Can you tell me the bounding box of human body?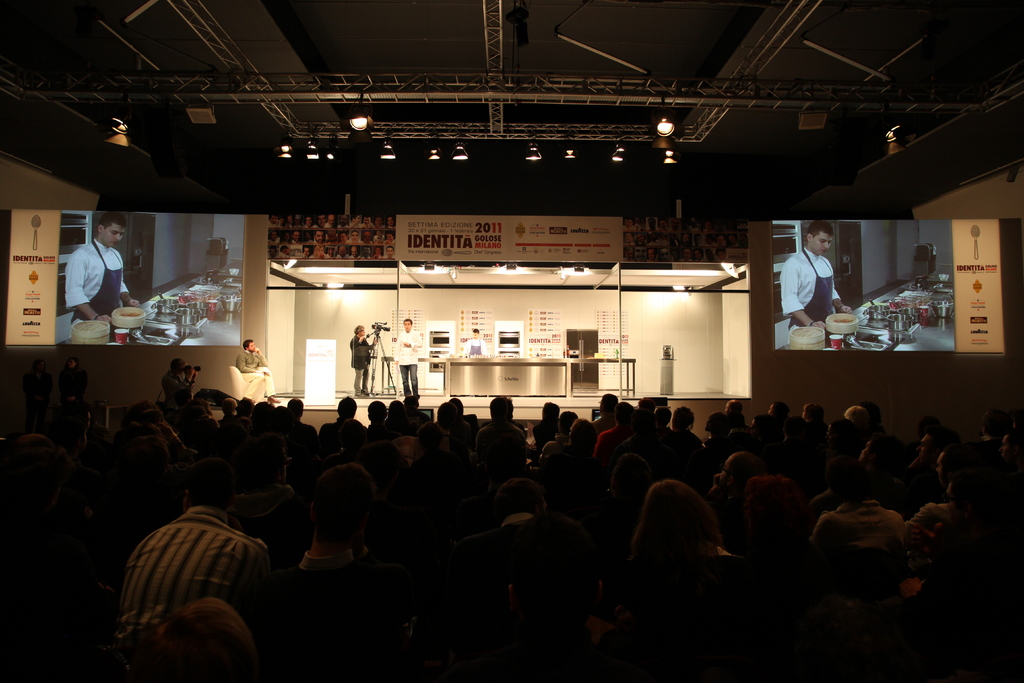
[115,464,277,667].
